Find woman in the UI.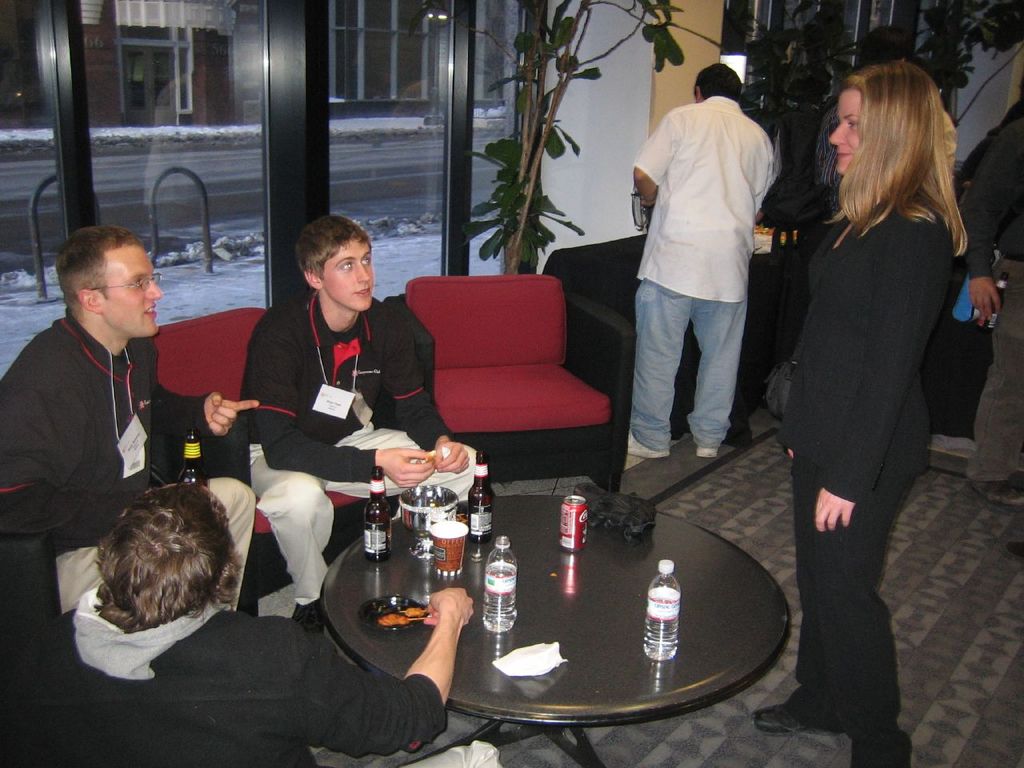
UI element at 0 474 507 767.
